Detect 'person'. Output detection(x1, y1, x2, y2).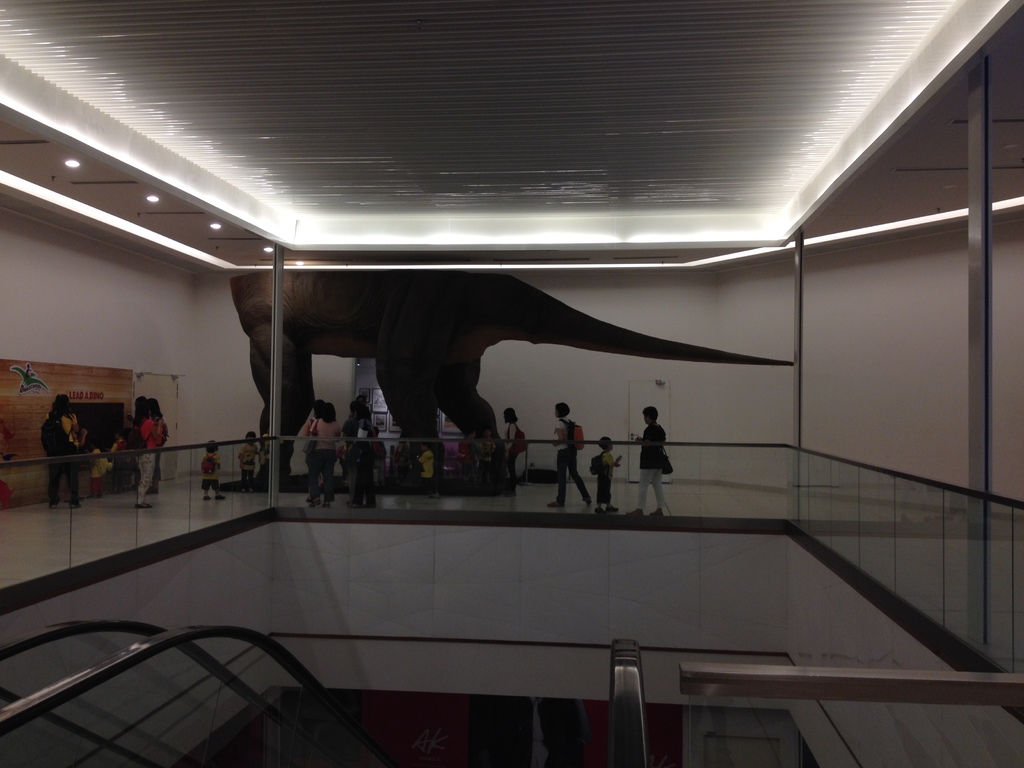
detection(307, 404, 342, 506).
